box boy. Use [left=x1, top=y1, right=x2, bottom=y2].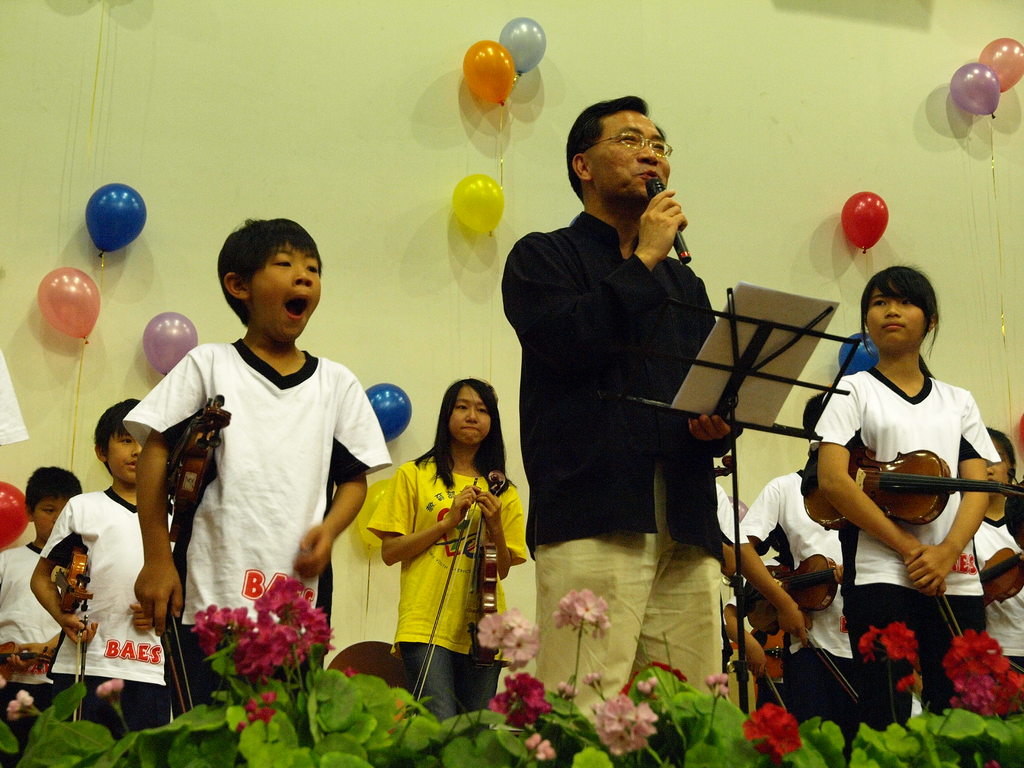
[left=742, top=394, right=864, bottom=687].
